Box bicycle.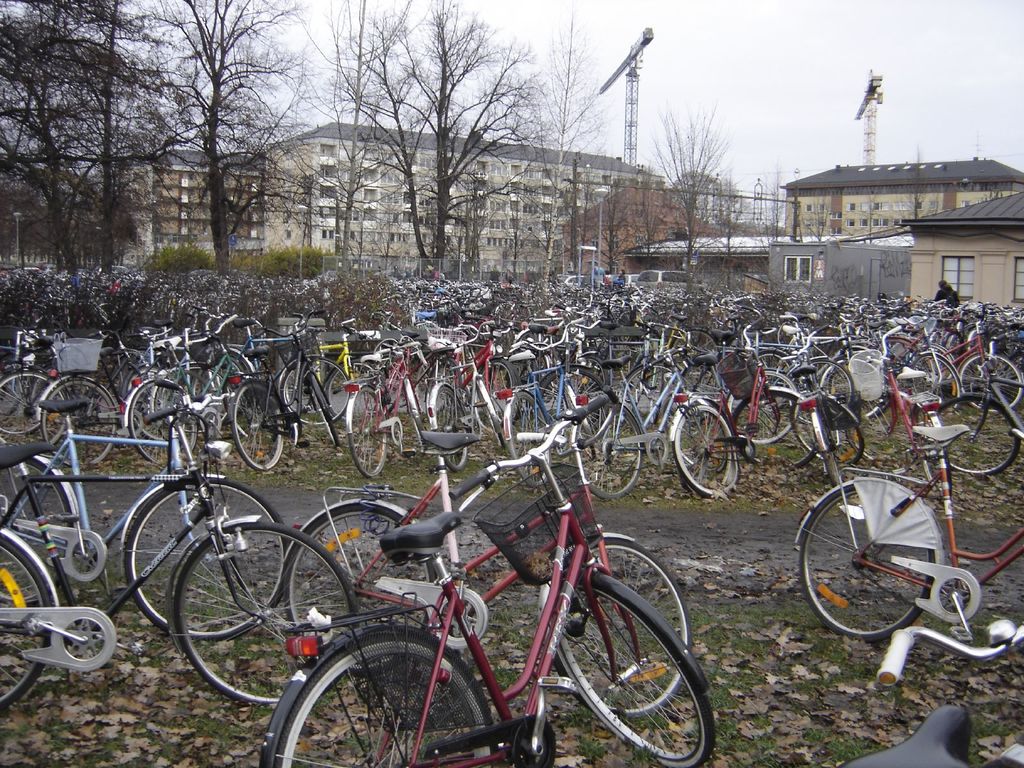
762/332/861/416.
